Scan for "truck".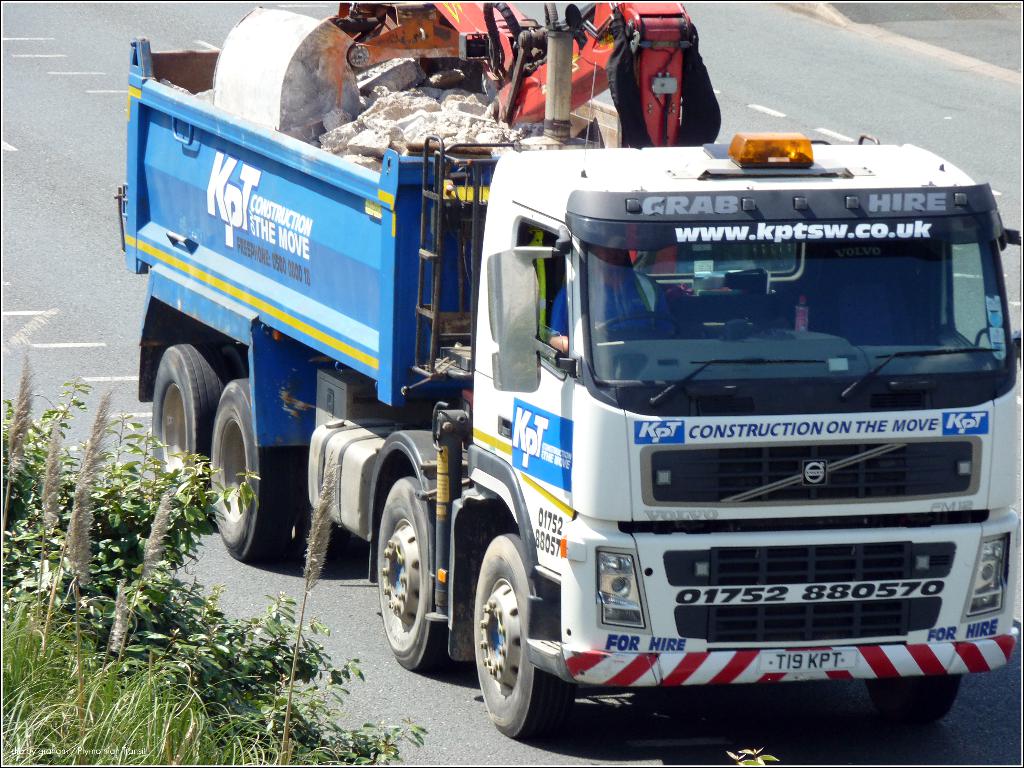
Scan result: rect(124, 58, 996, 749).
